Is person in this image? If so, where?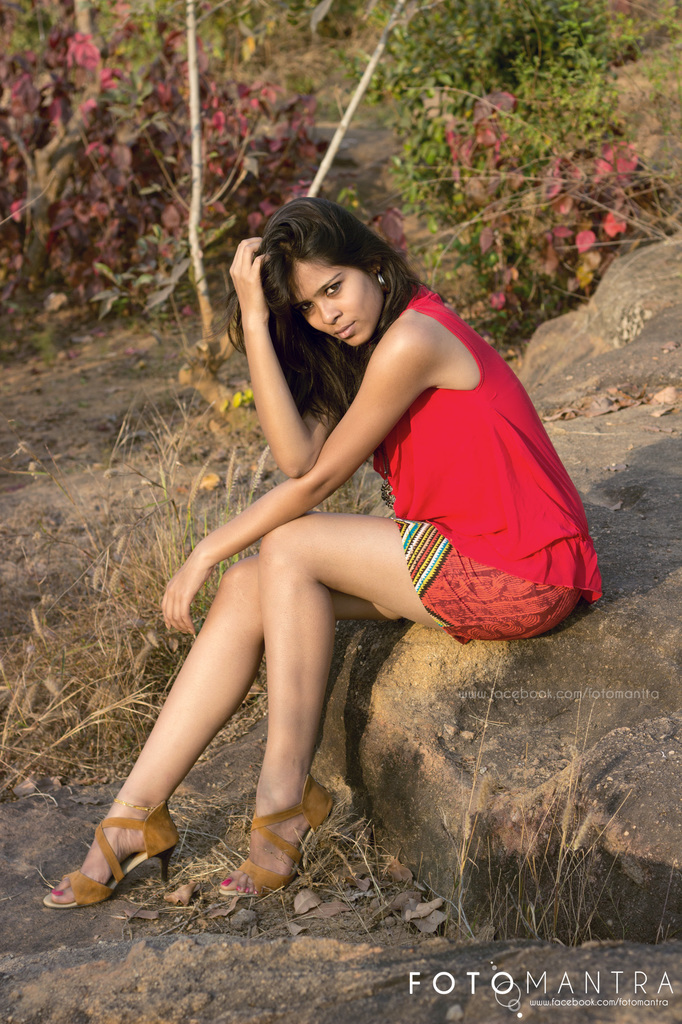
Yes, at box(91, 175, 569, 913).
